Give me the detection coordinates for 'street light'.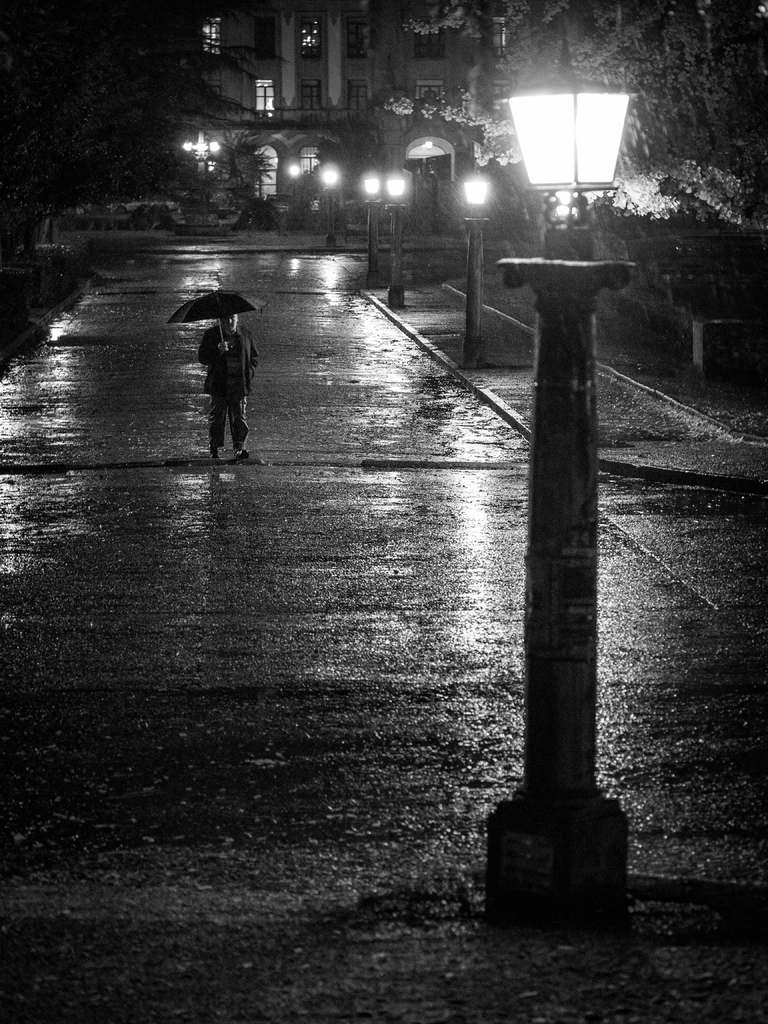
BBox(319, 160, 343, 249).
